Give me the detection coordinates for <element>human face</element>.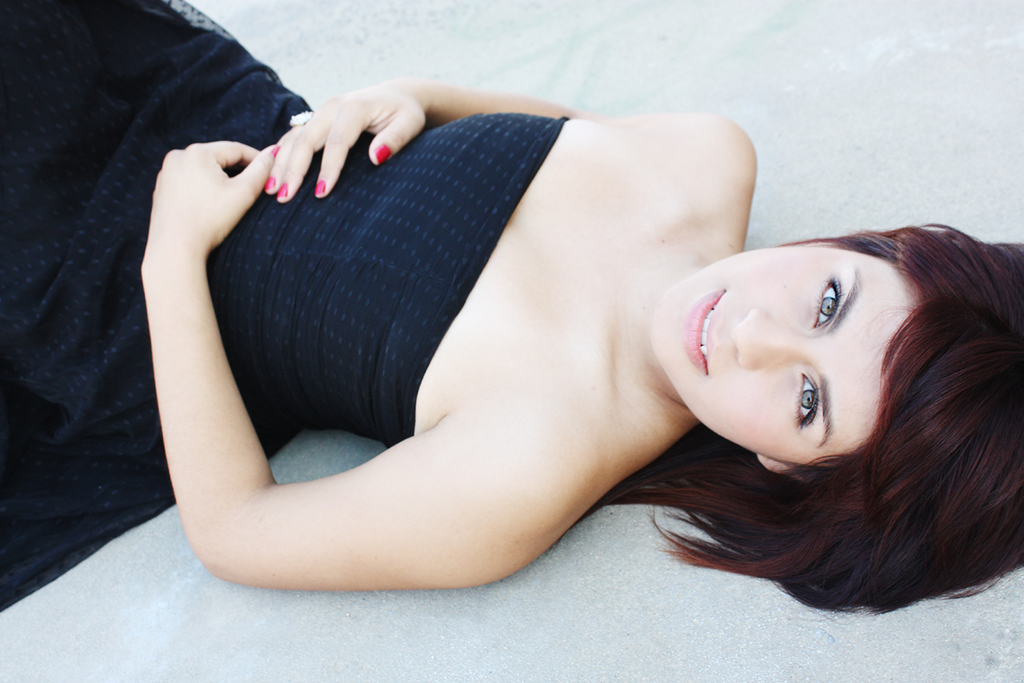
BBox(643, 235, 914, 468).
